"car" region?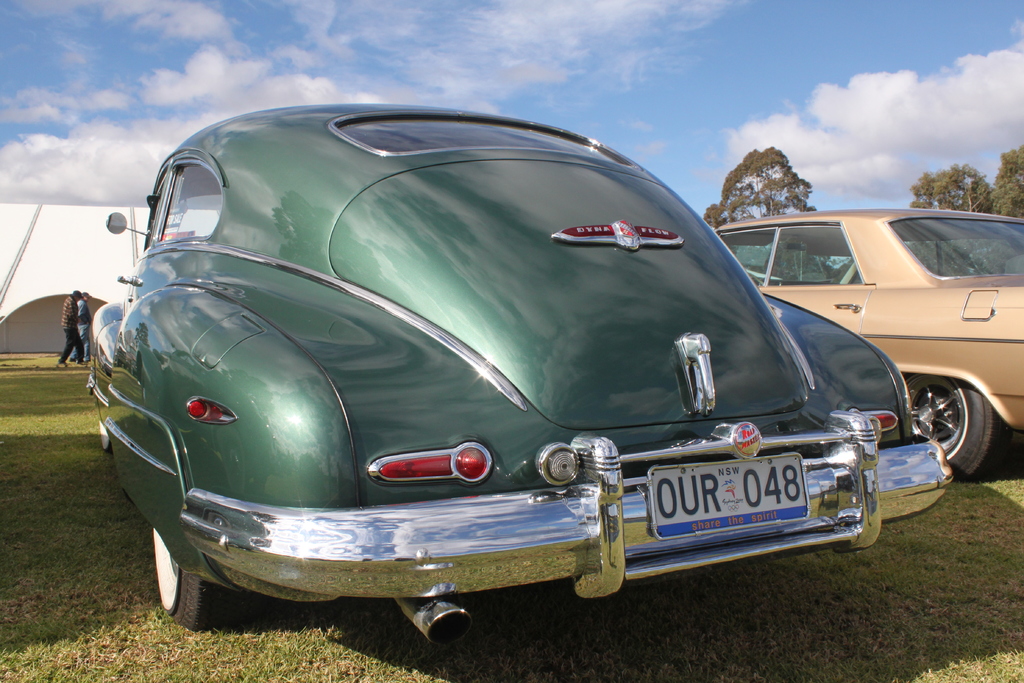
716,211,1023,481
